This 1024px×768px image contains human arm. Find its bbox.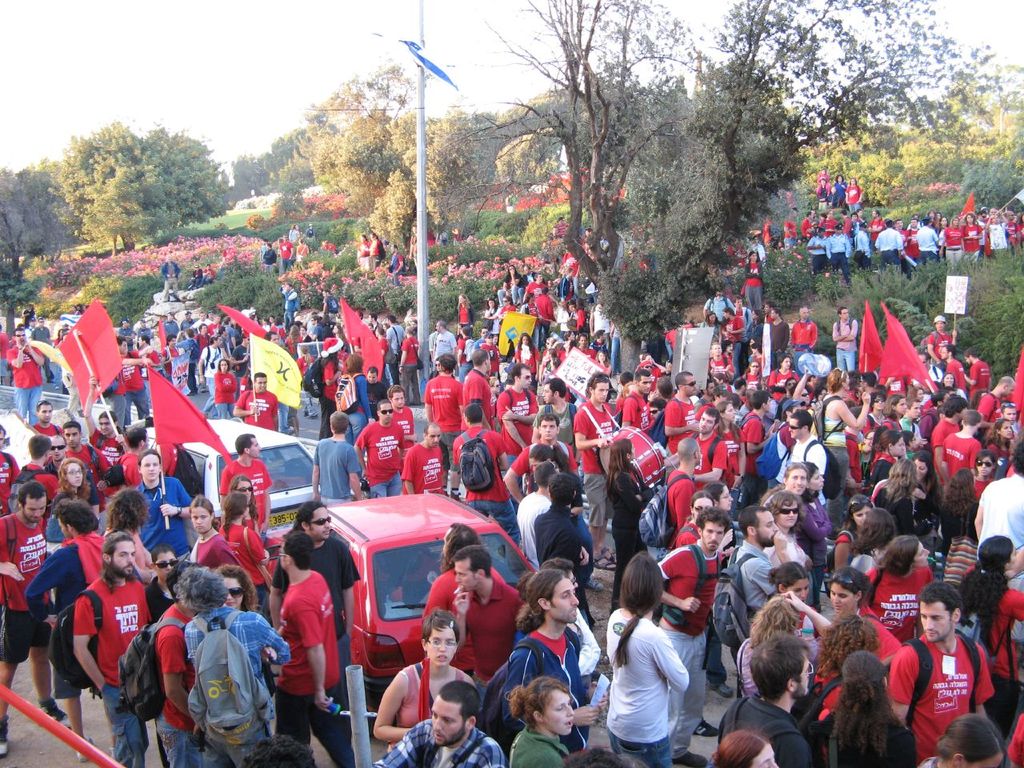
[50,492,77,514].
